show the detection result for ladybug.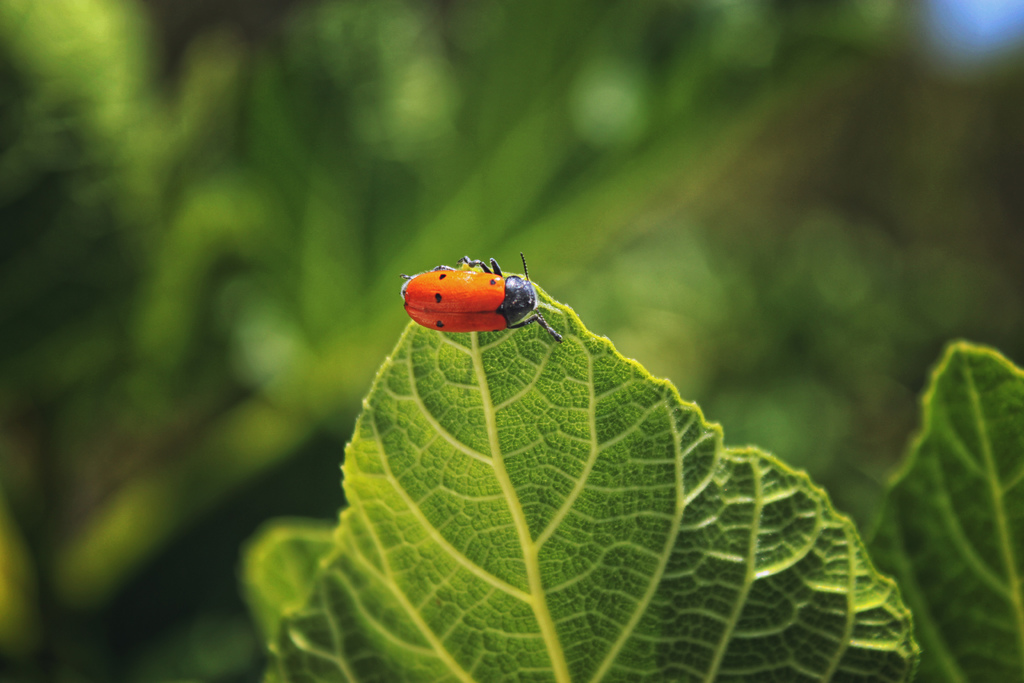
<region>399, 253, 564, 342</region>.
